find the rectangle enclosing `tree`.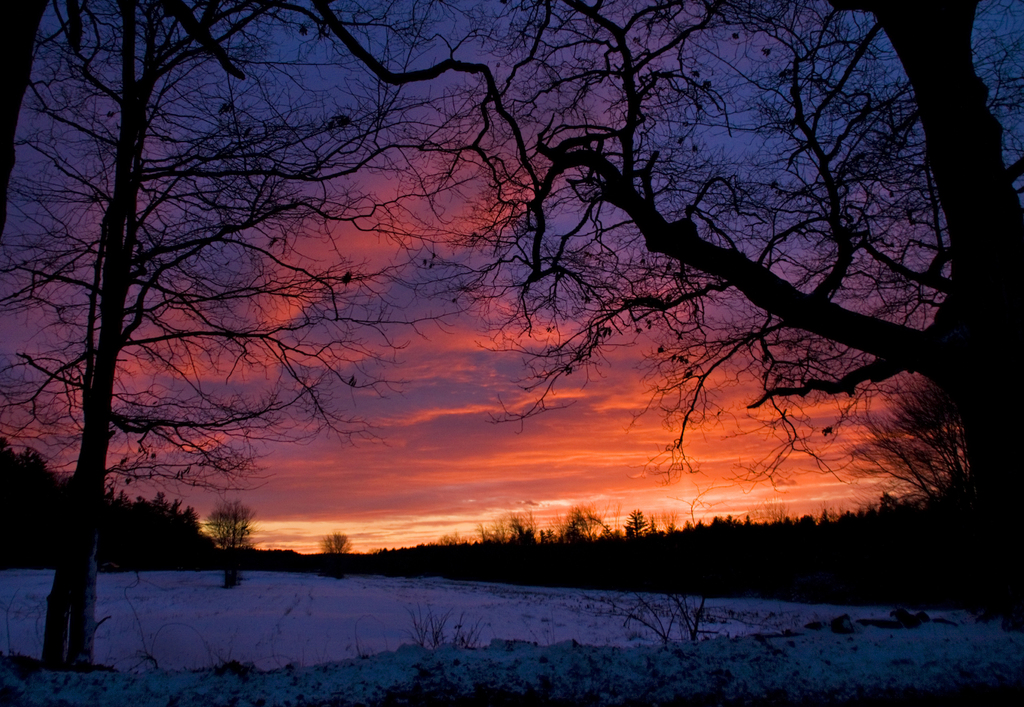
{"x1": 855, "y1": 377, "x2": 965, "y2": 508}.
